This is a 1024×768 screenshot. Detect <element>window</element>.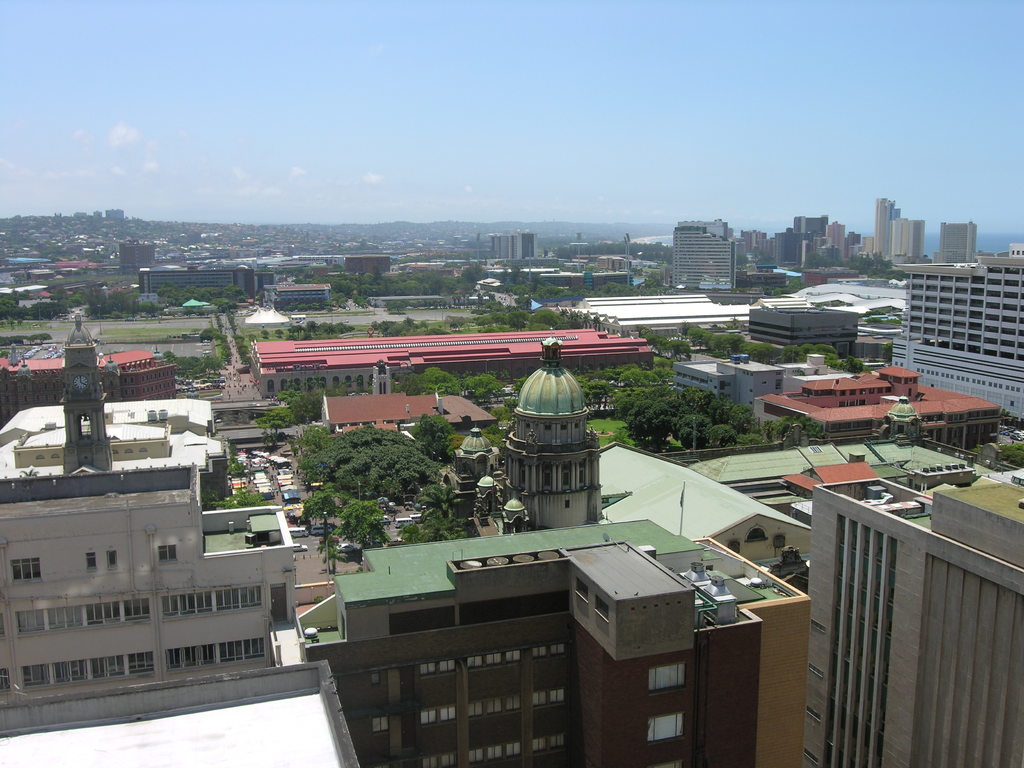
region(649, 659, 688, 696).
